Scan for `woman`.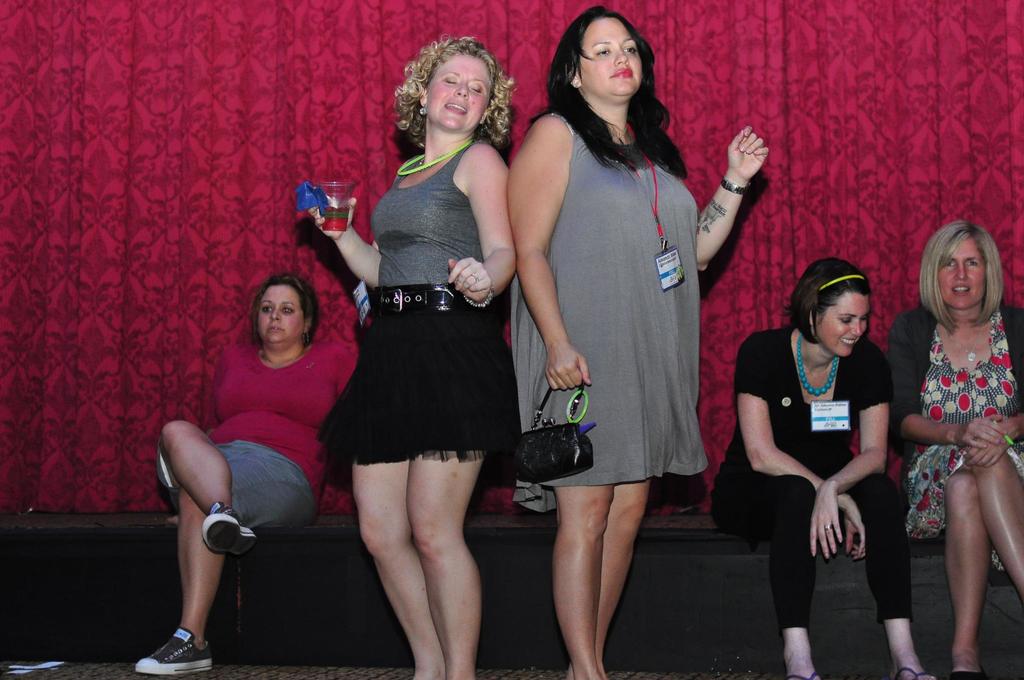
Scan result: crop(312, 35, 522, 679).
